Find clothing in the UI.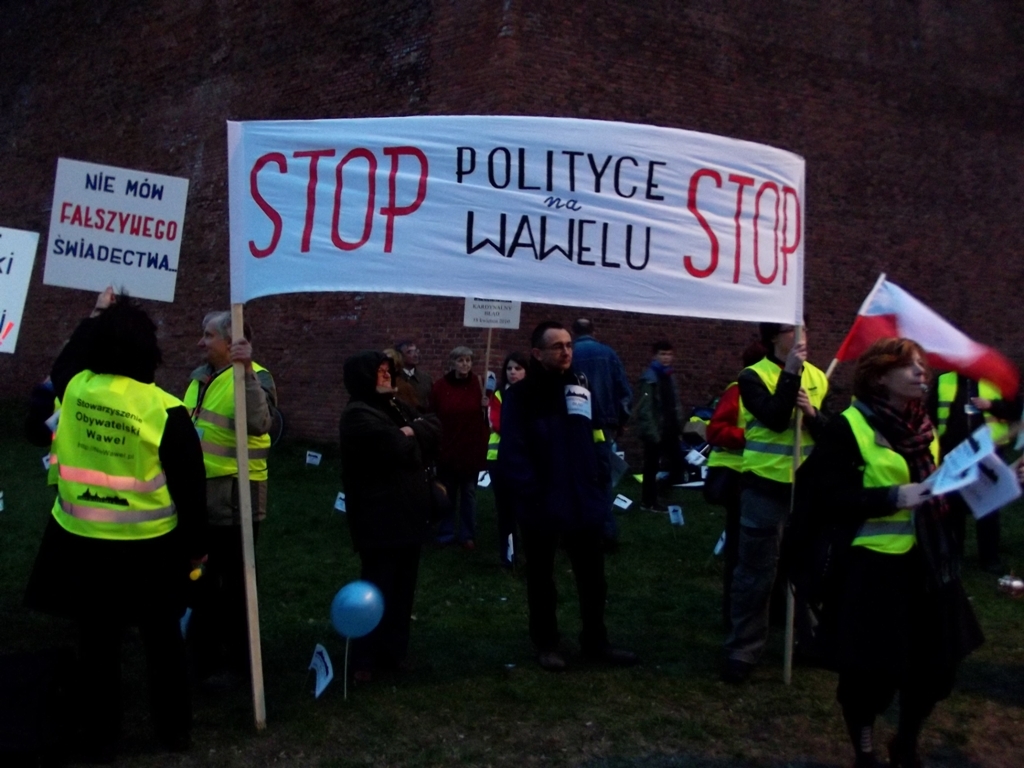
UI element at BBox(352, 352, 413, 663).
